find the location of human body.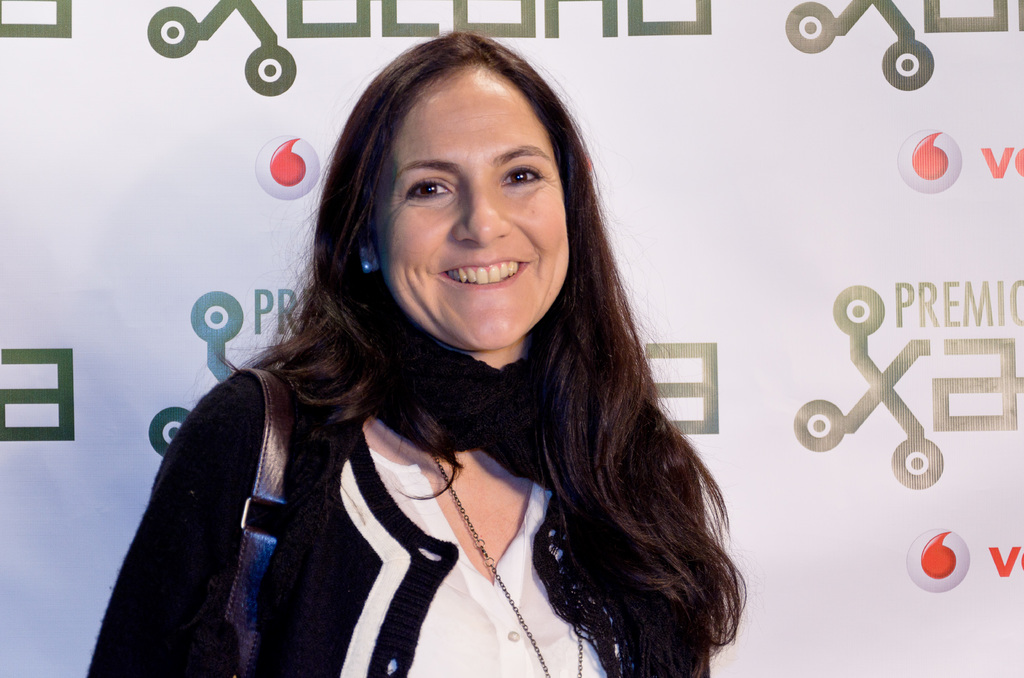
Location: bbox=[112, 49, 787, 677].
